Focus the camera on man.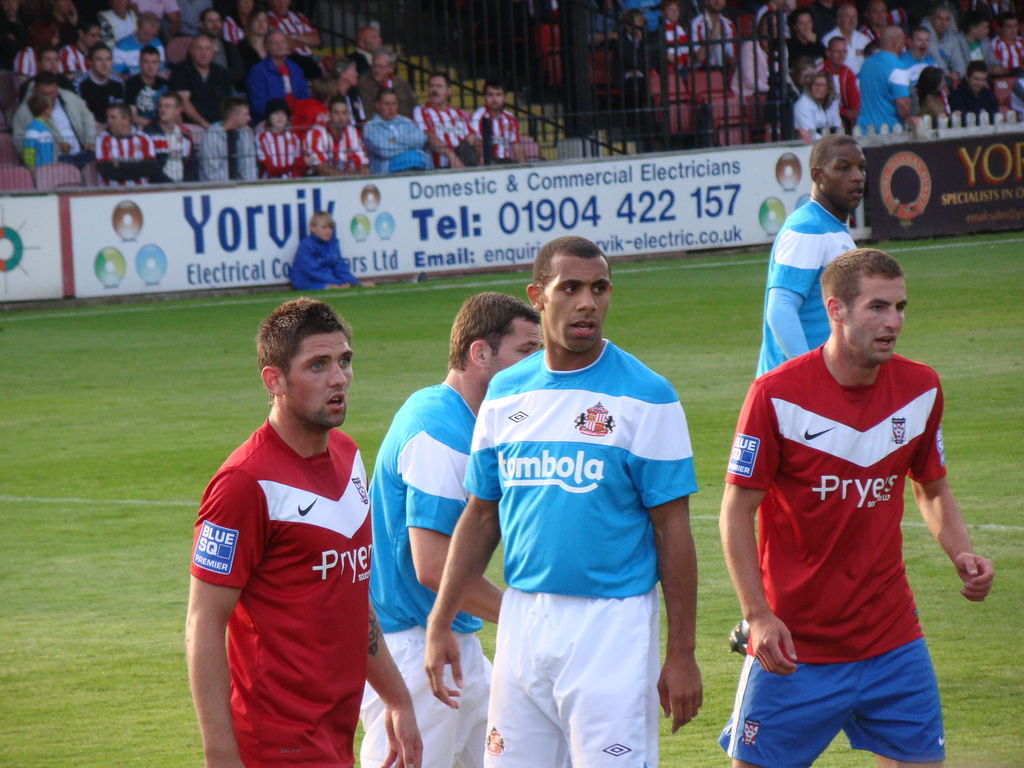
Focus region: 420, 232, 703, 767.
